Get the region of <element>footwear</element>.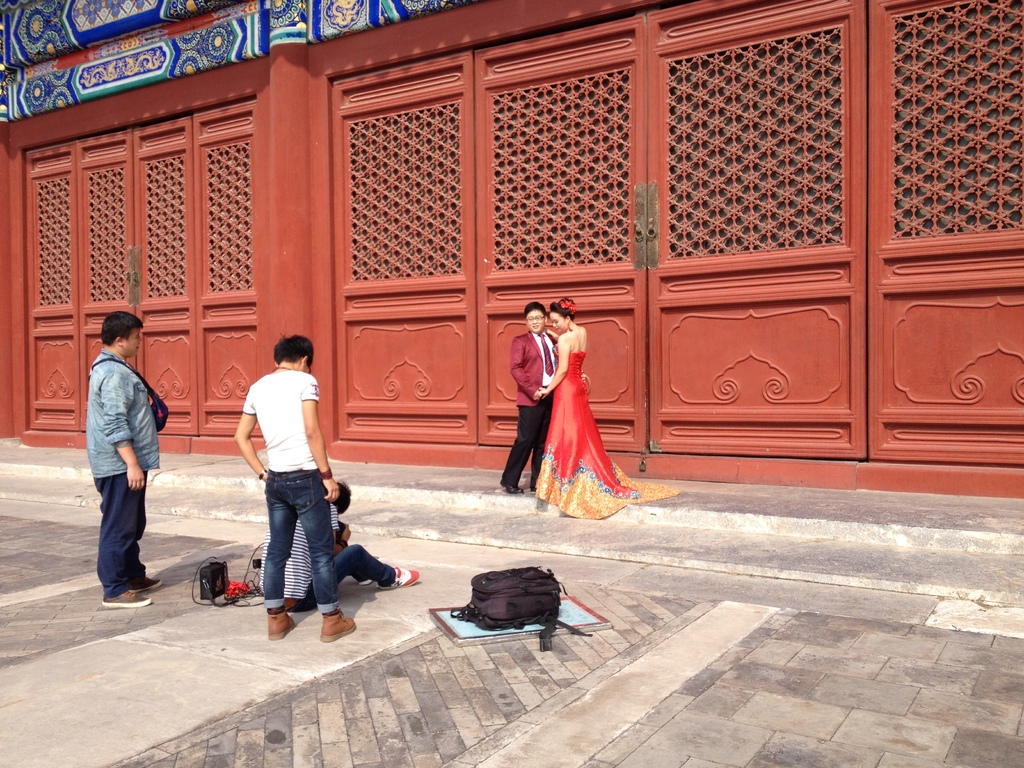
detection(97, 583, 156, 610).
